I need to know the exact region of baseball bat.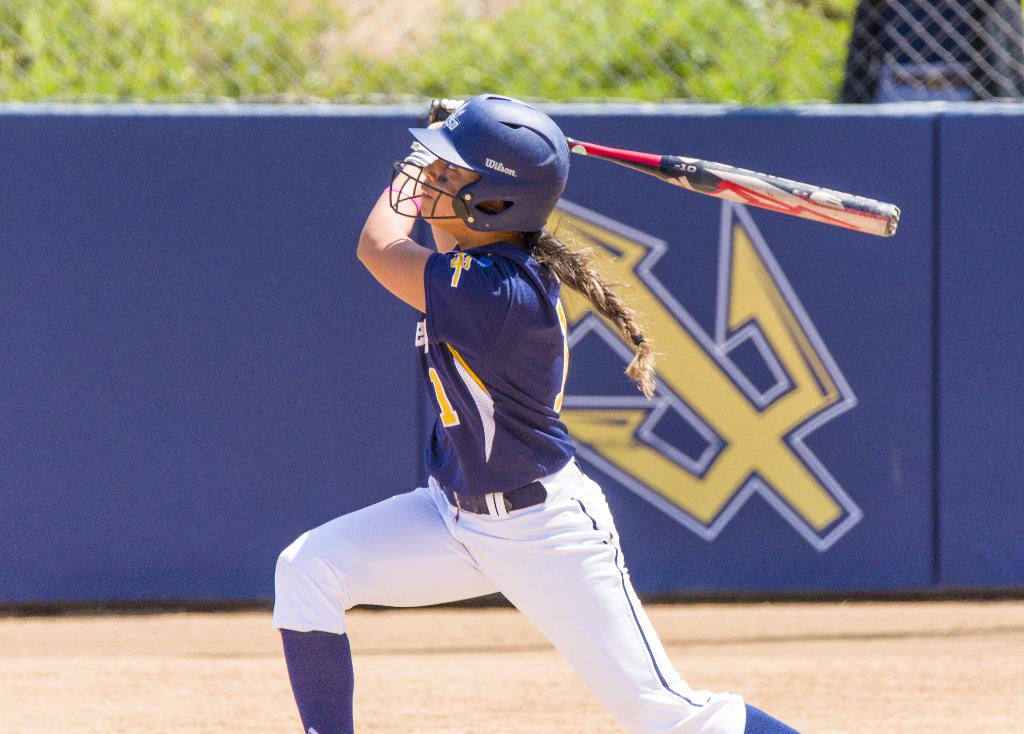
Region: (left=428, top=93, right=900, bottom=234).
